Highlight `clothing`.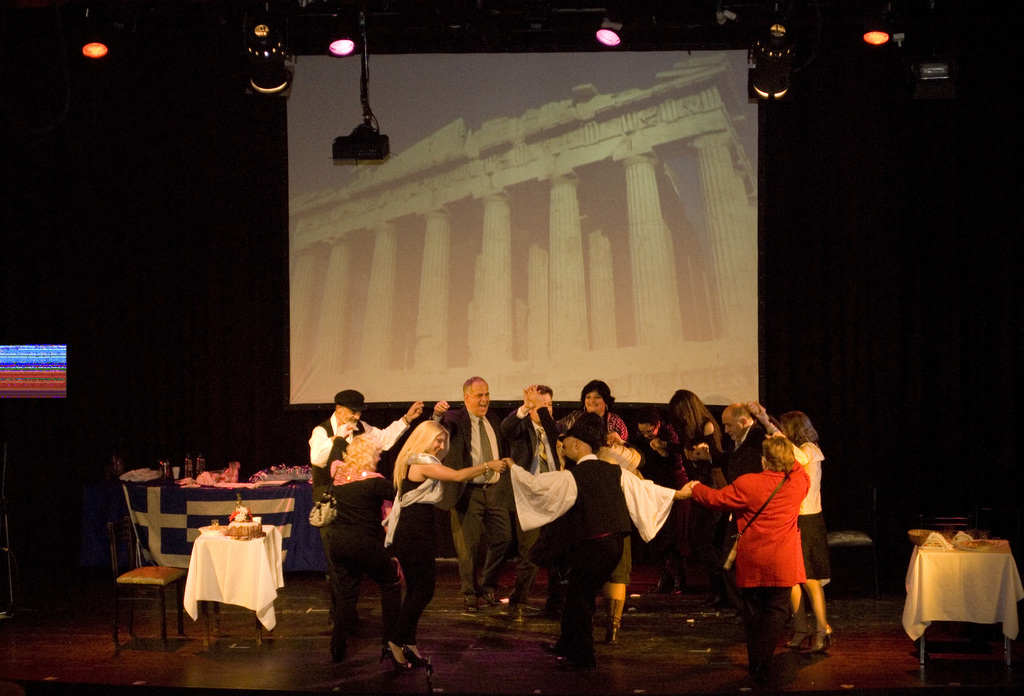
Highlighted region: 382,453,445,646.
